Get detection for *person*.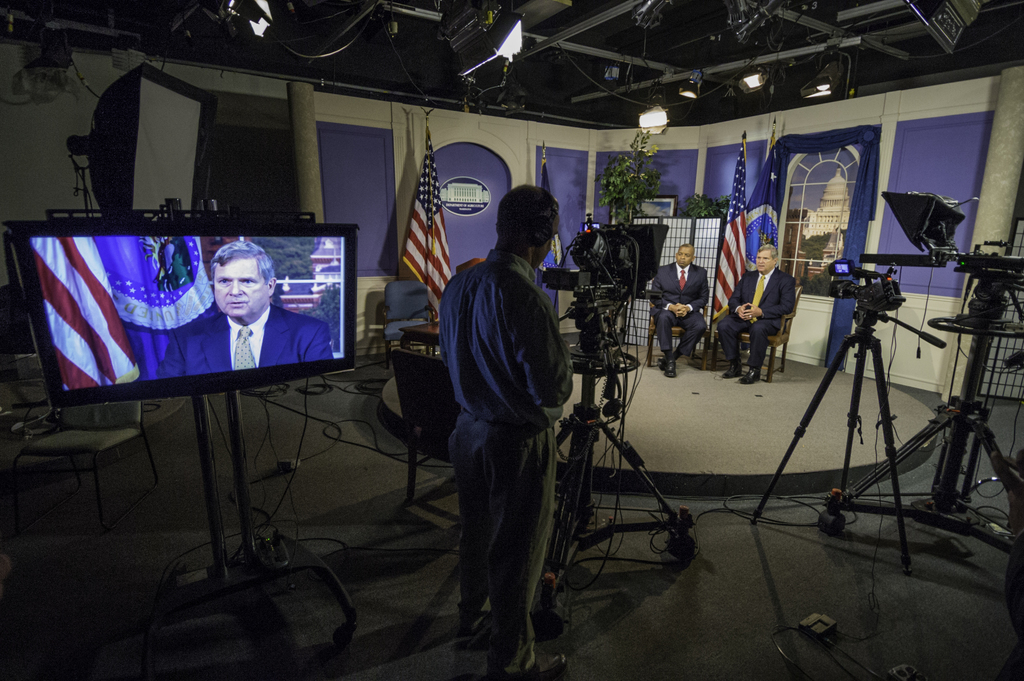
Detection: detection(646, 246, 705, 378).
